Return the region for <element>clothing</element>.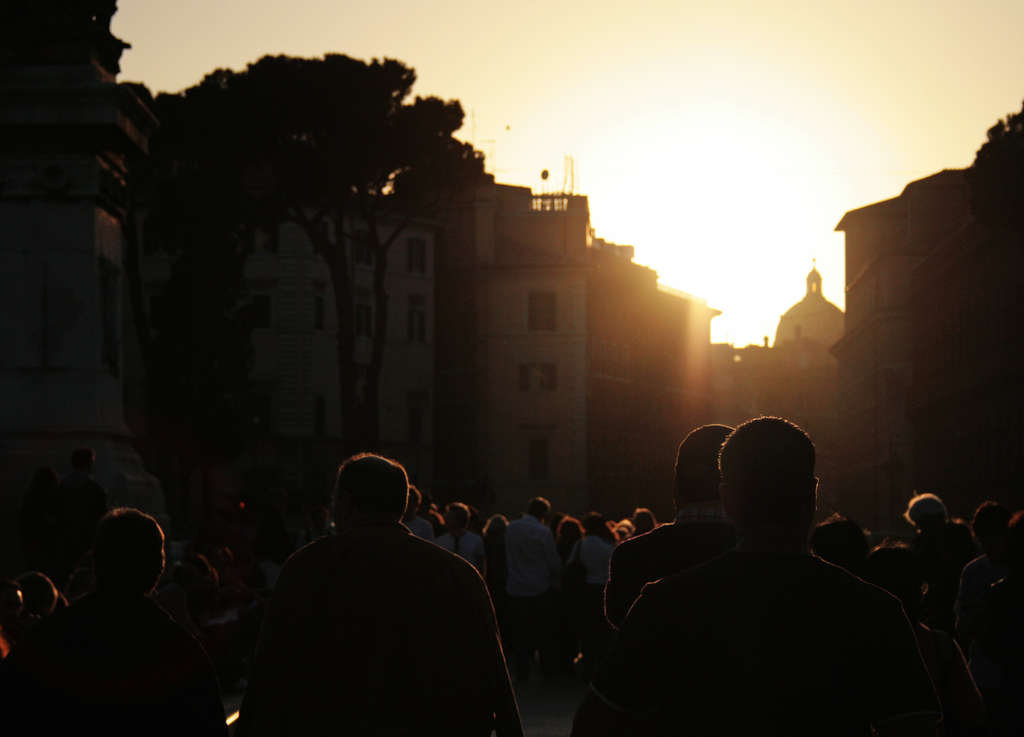
{"x1": 590, "y1": 554, "x2": 940, "y2": 736}.
